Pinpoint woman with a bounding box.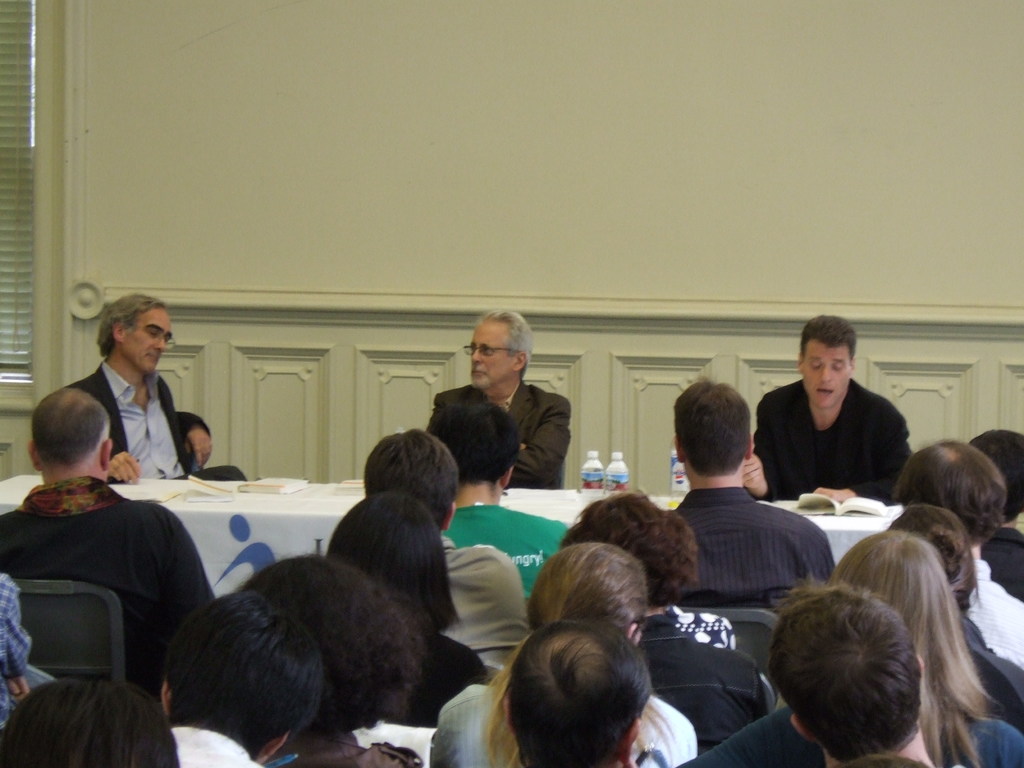
box=[430, 543, 694, 767].
